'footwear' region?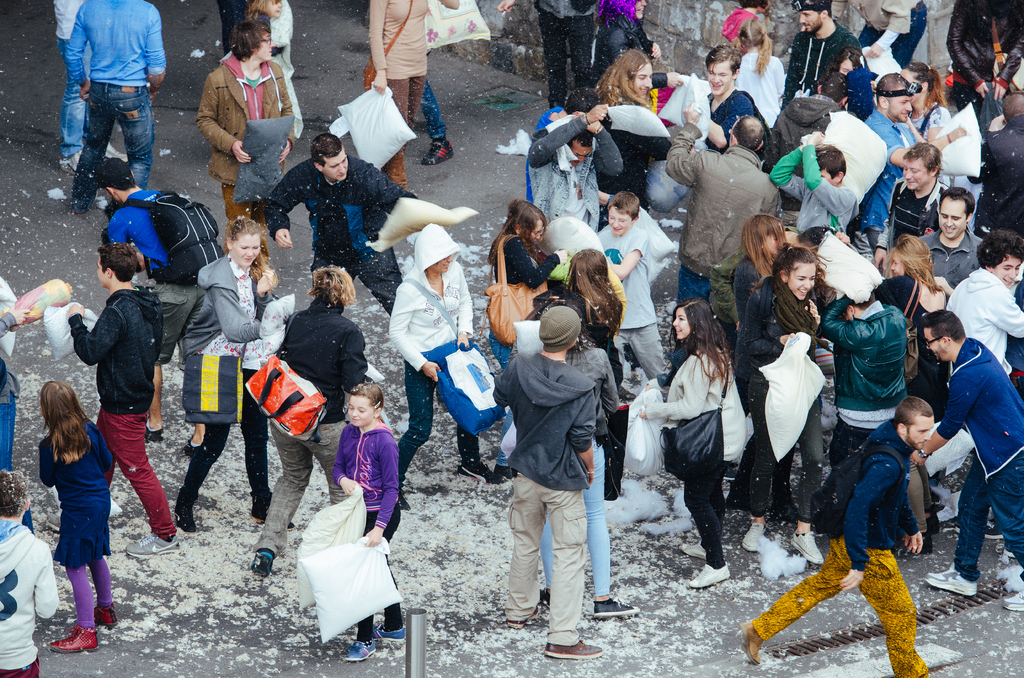
<box>996,589,1023,611</box>
